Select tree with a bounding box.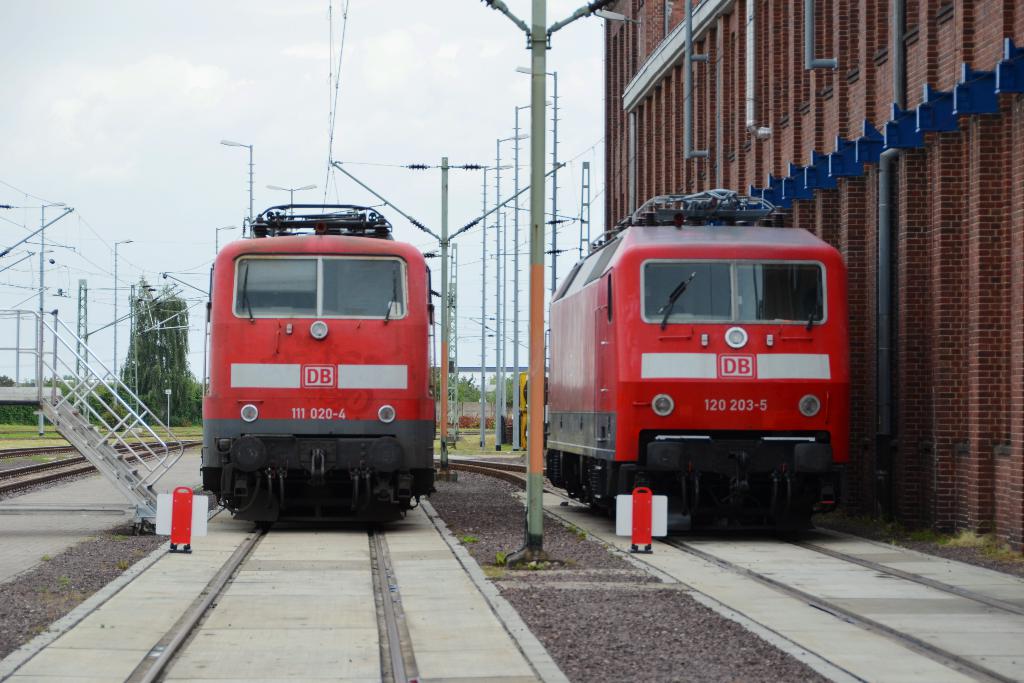
[116,277,190,411].
